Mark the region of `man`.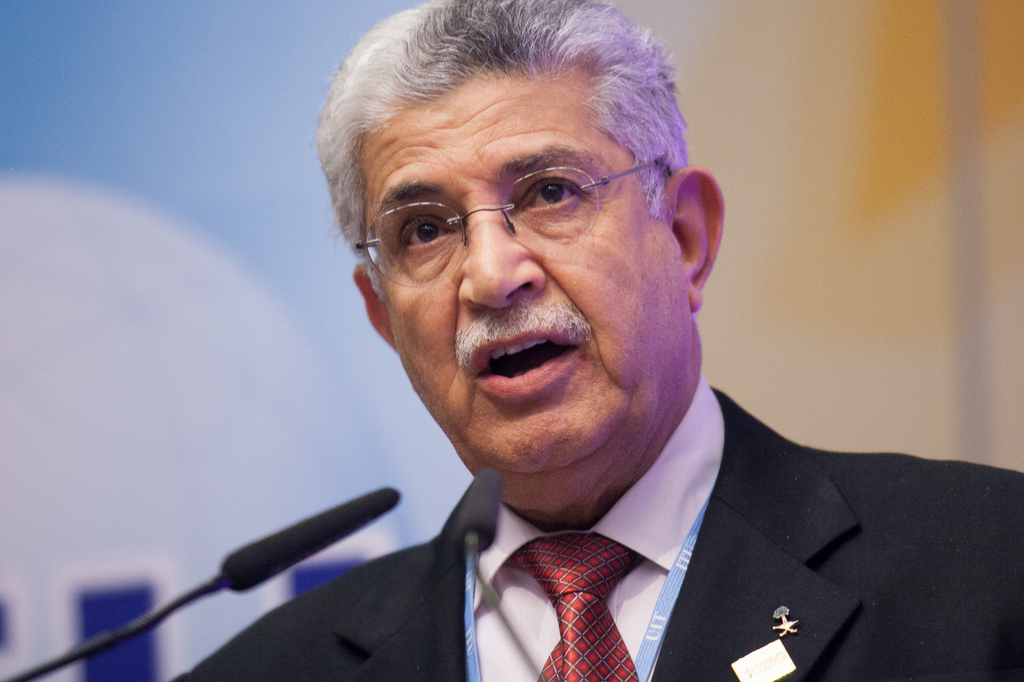
Region: select_region(163, 24, 1000, 681).
